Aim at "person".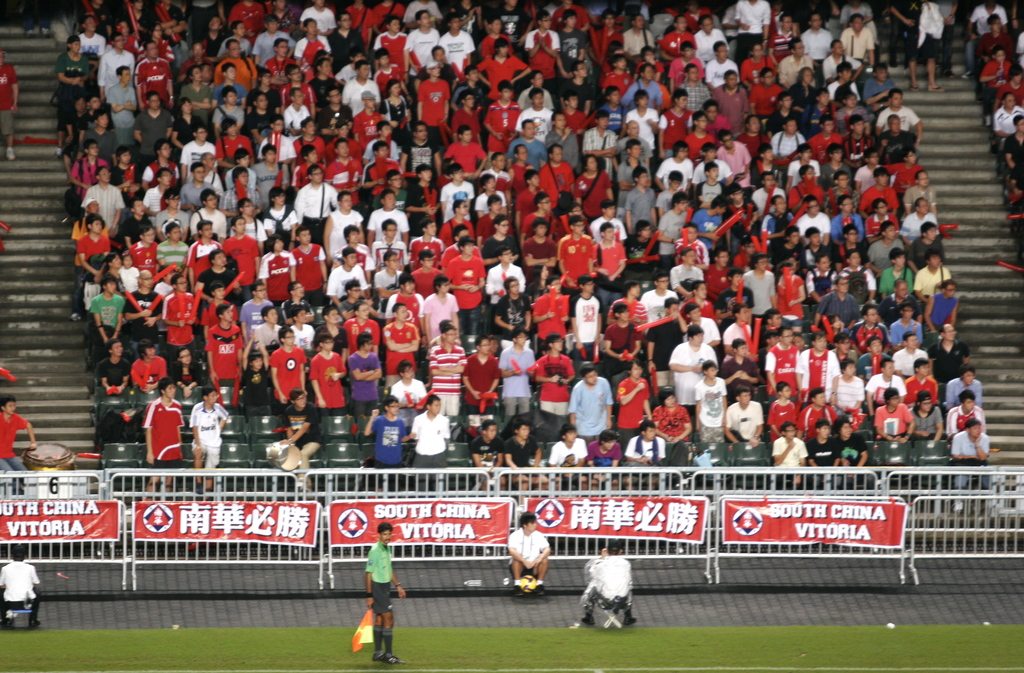
Aimed at <region>138, 378, 189, 503</region>.
